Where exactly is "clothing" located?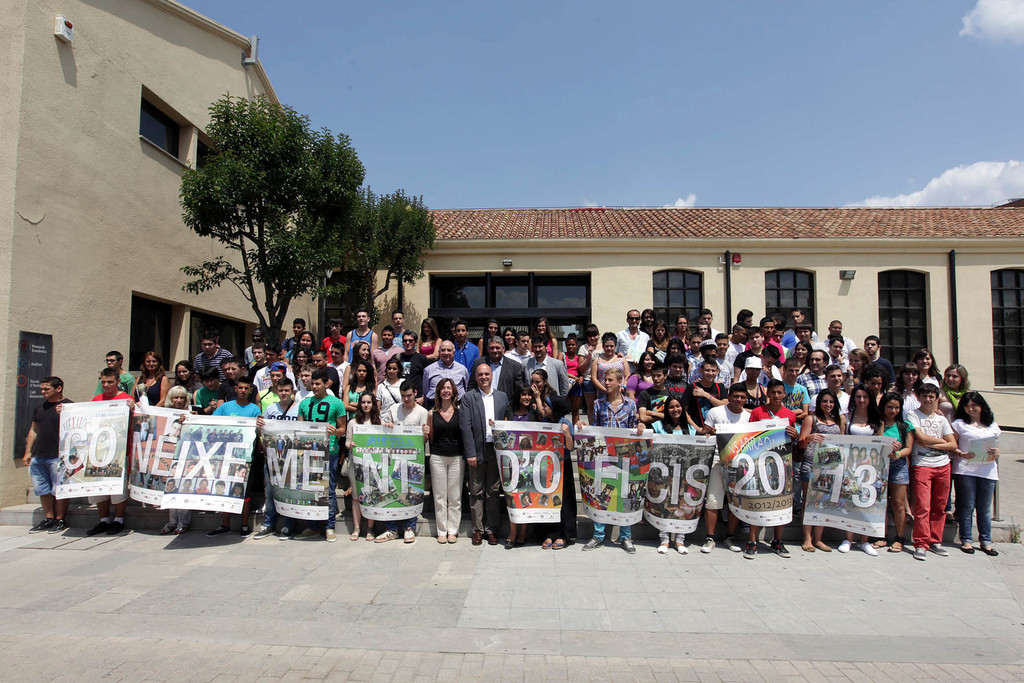
Its bounding box is (692, 401, 762, 517).
